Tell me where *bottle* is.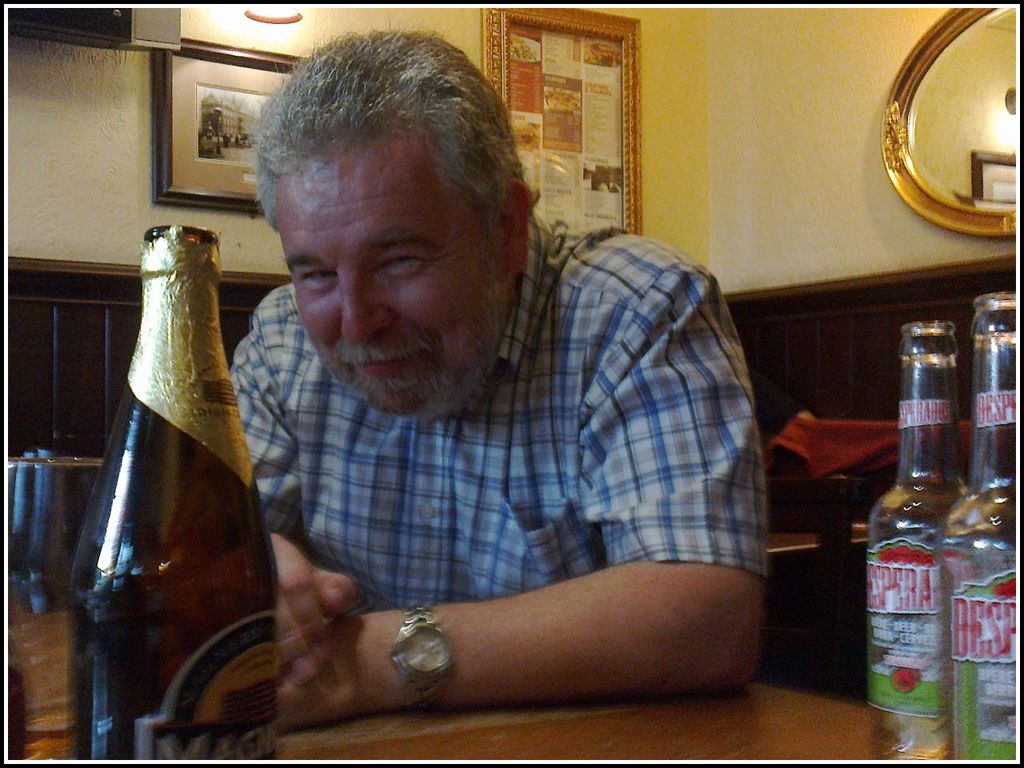
*bottle* is at l=860, t=322, r=946, b=762.
